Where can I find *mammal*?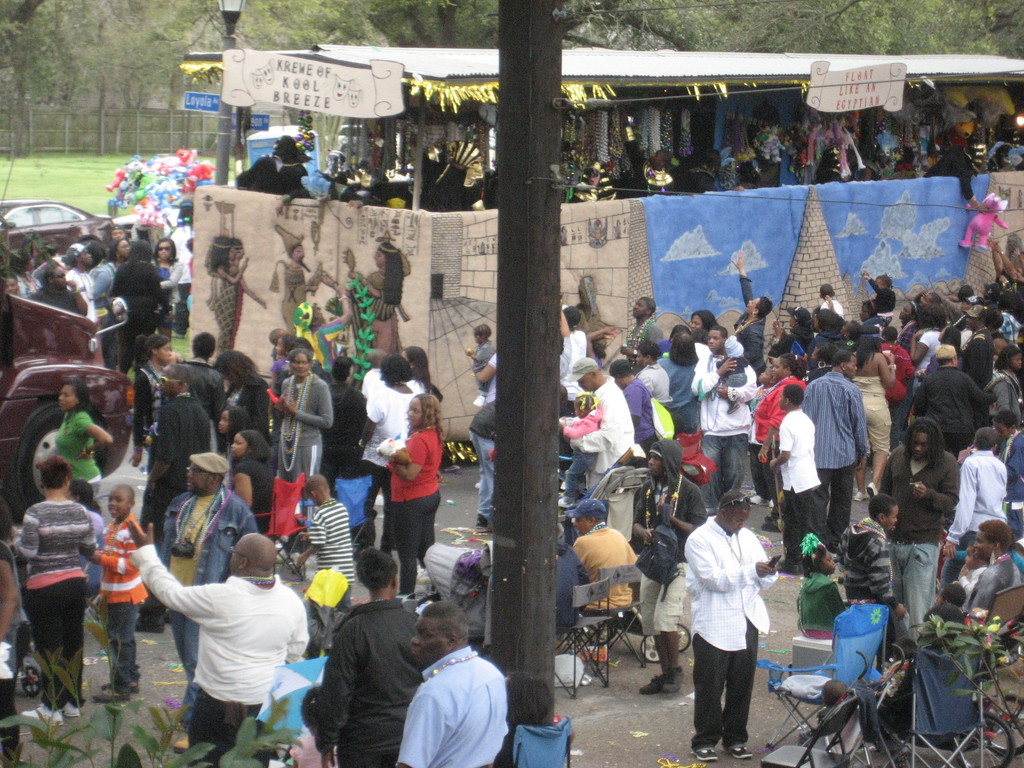
You can find it at 239 135 308 204.
